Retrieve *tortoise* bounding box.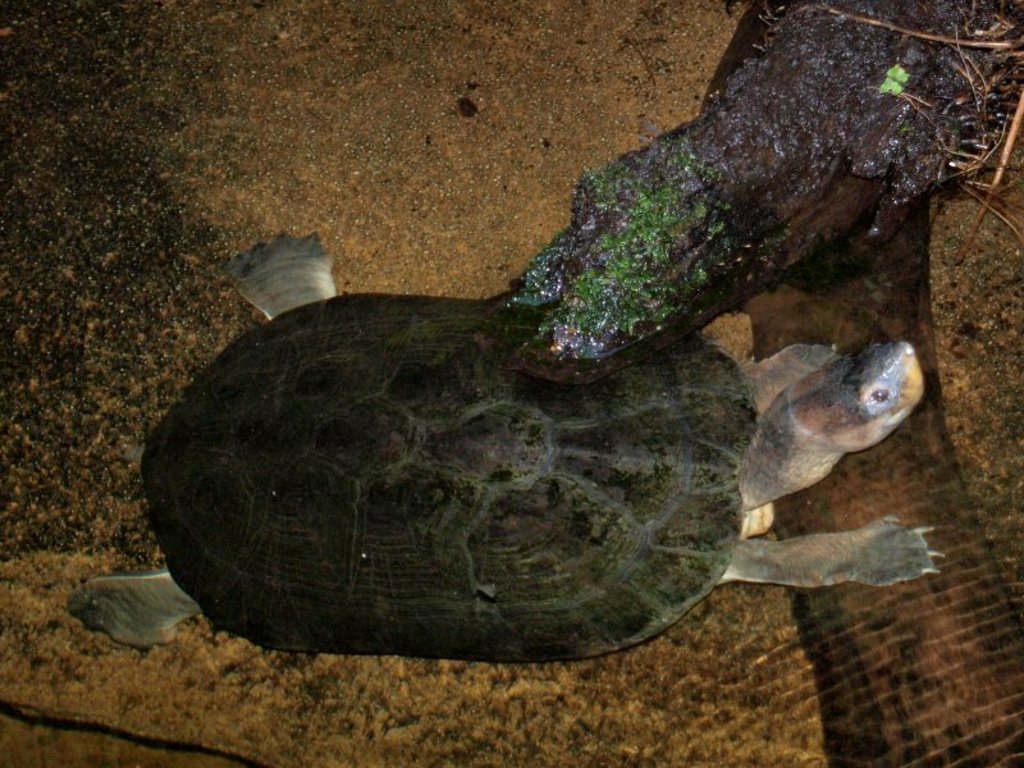
Bounding box: rect(58, 228, 950, 654).
